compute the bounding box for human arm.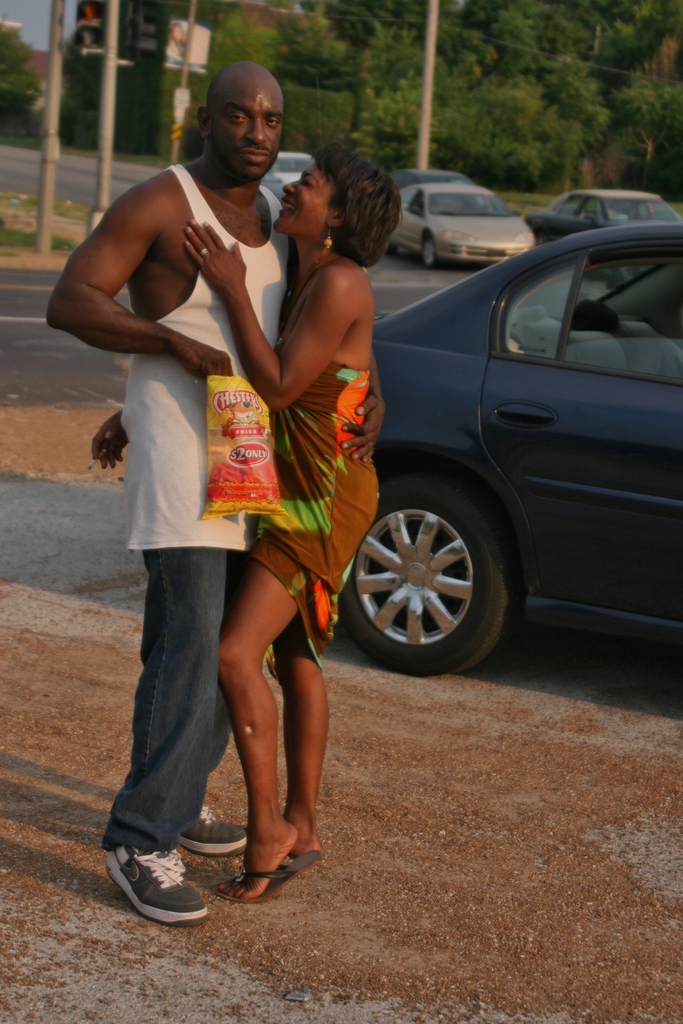
<region>35, 186, 235, 388</region>.
